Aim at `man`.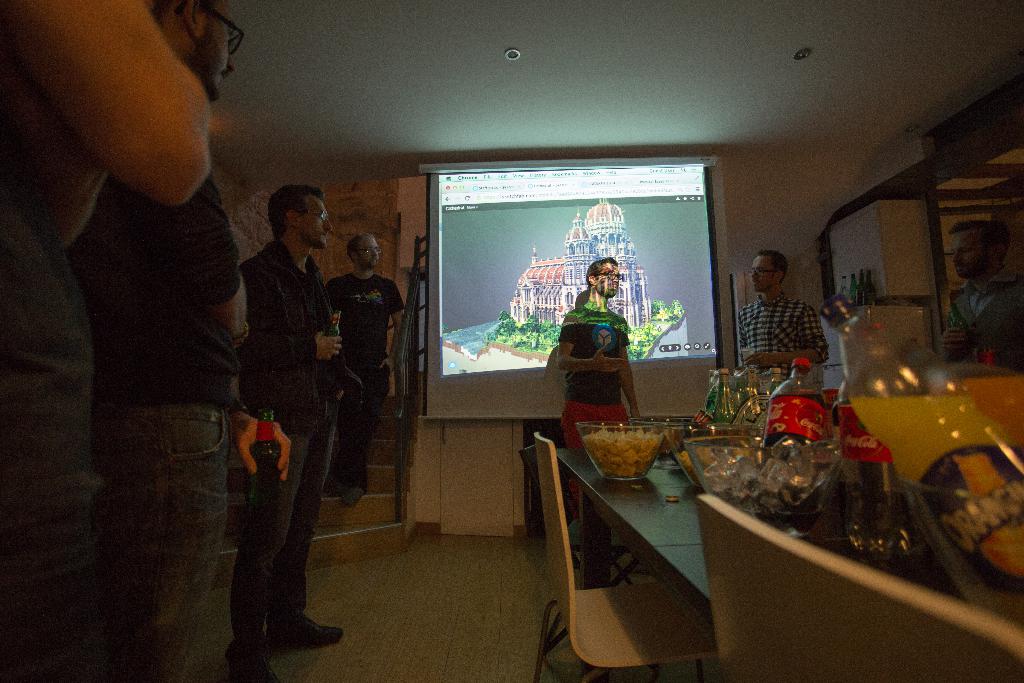
Aimed at box(235, 183, 345, 682).
